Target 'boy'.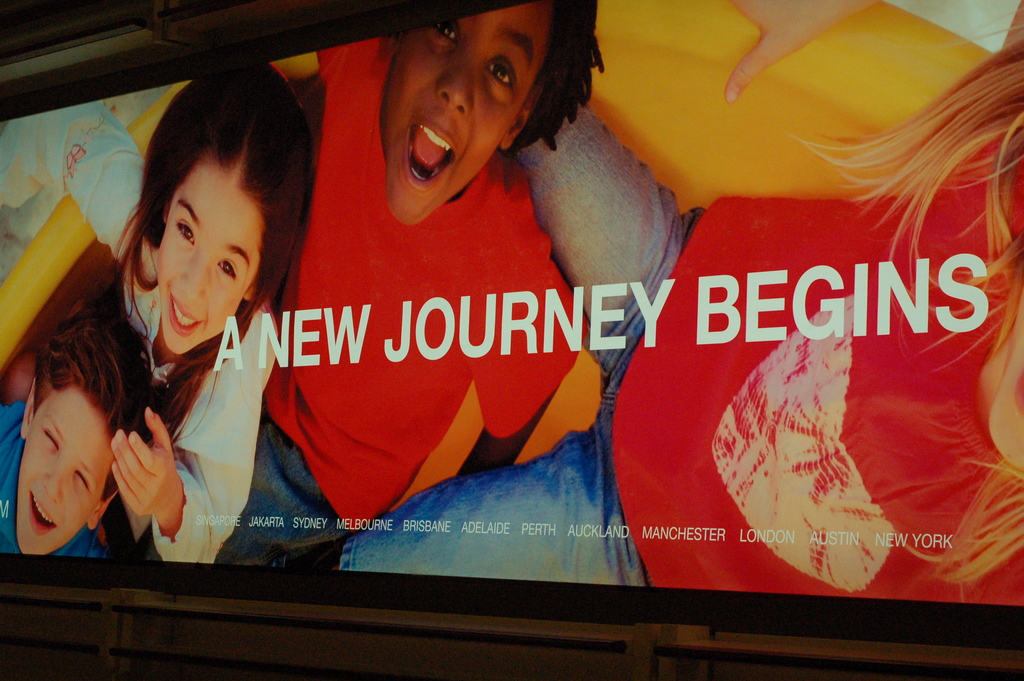
Target region: 0,318,140,595.
